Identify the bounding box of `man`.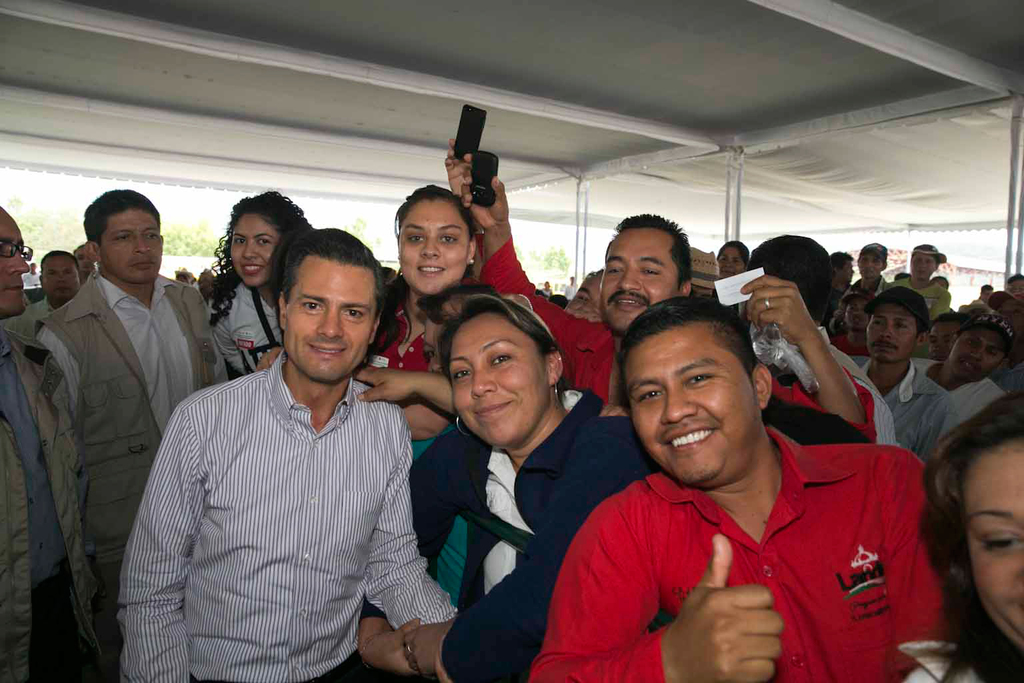
841,285,959,471.
